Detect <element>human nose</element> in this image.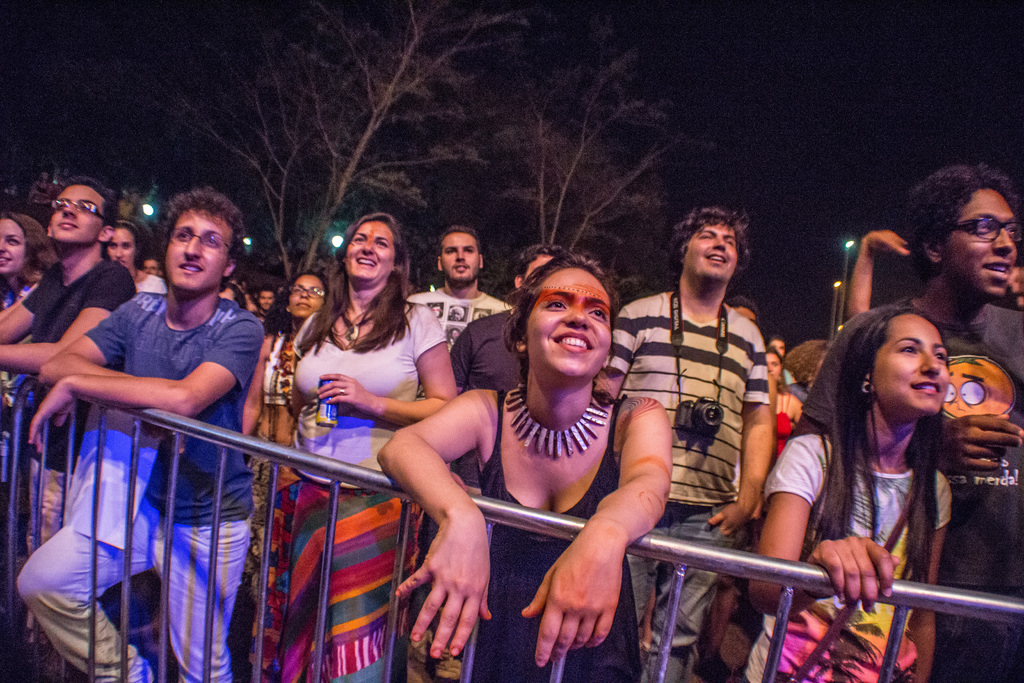
Detection: <region>561, 298, 589, 333</region>.
